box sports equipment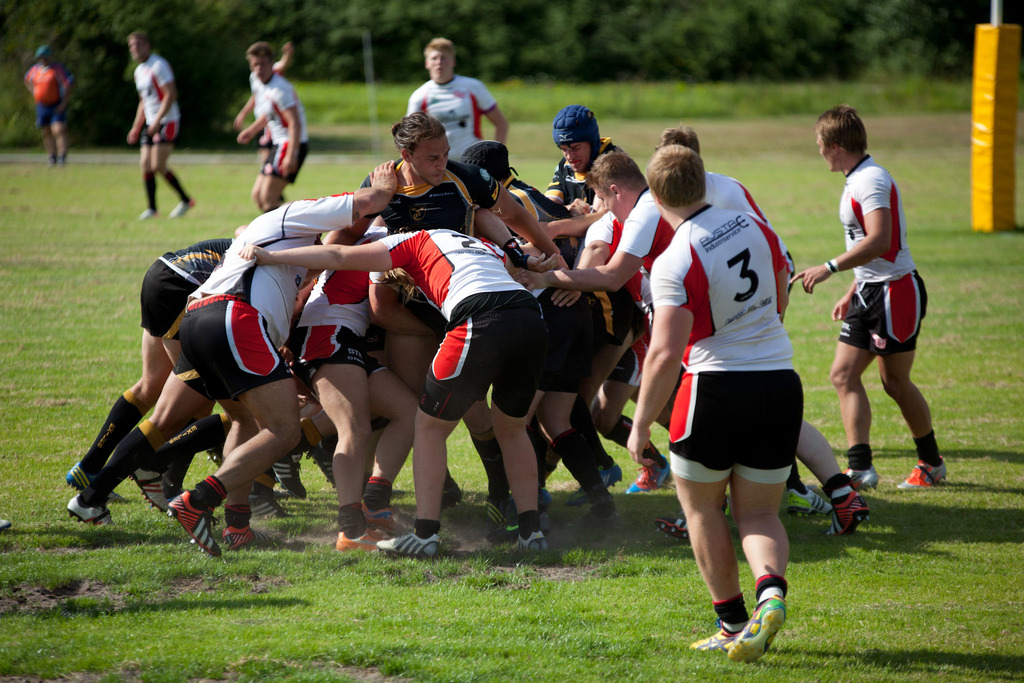
825 484 874 532
